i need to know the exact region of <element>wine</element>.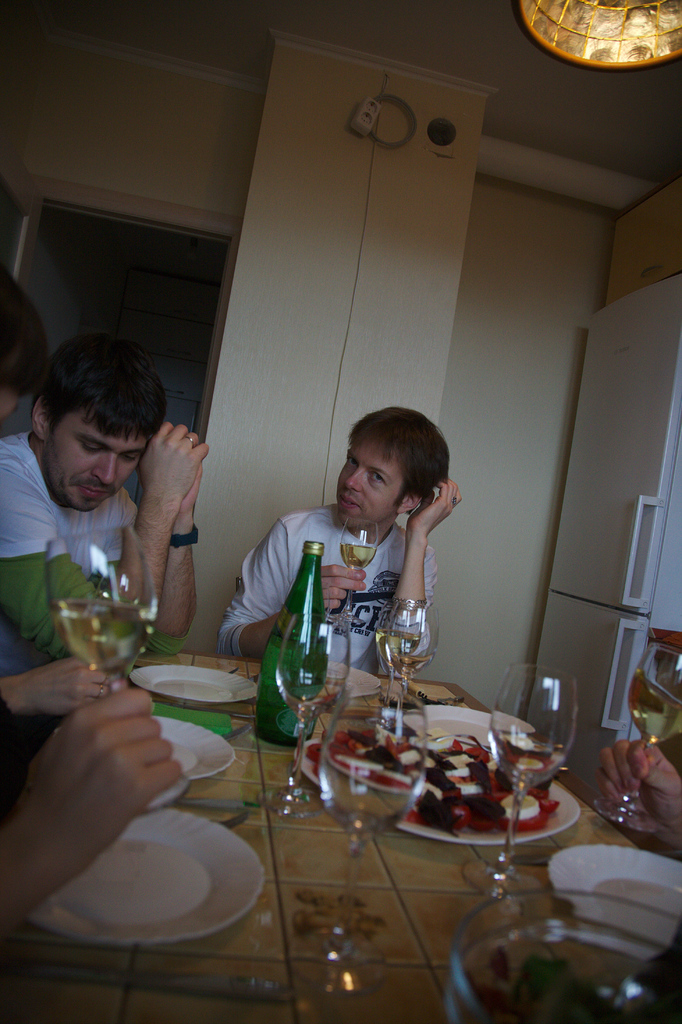
Region: rect(342, 541, 375, 568).
